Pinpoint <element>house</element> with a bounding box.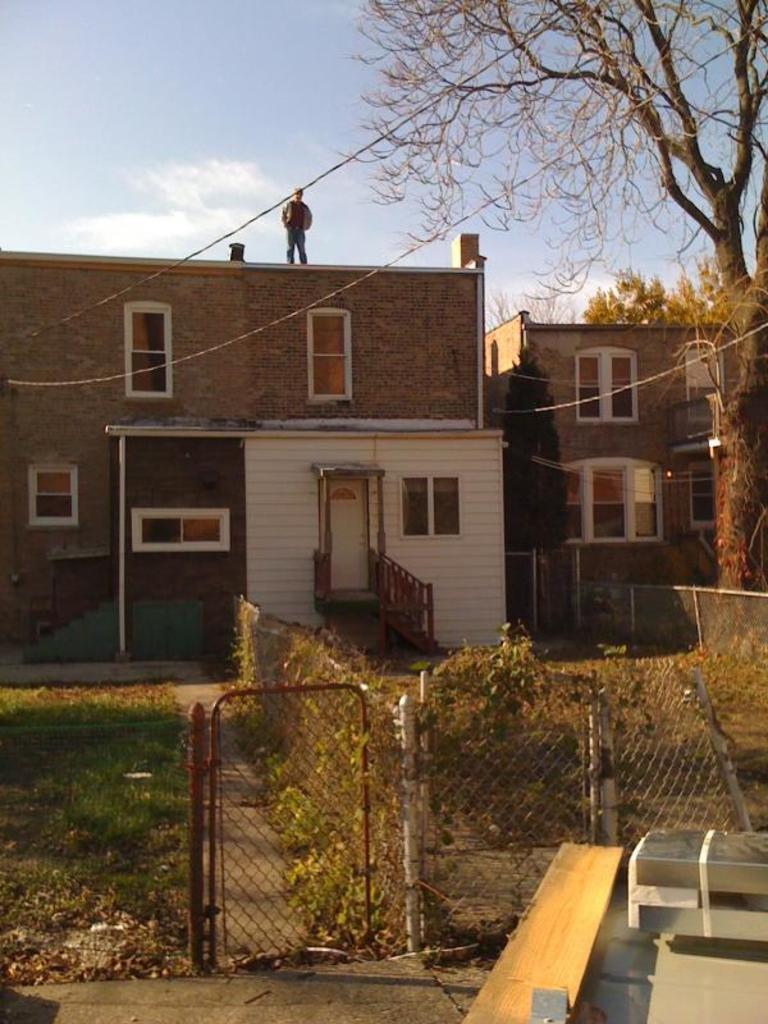
box=[480, 317, 767, 660].
